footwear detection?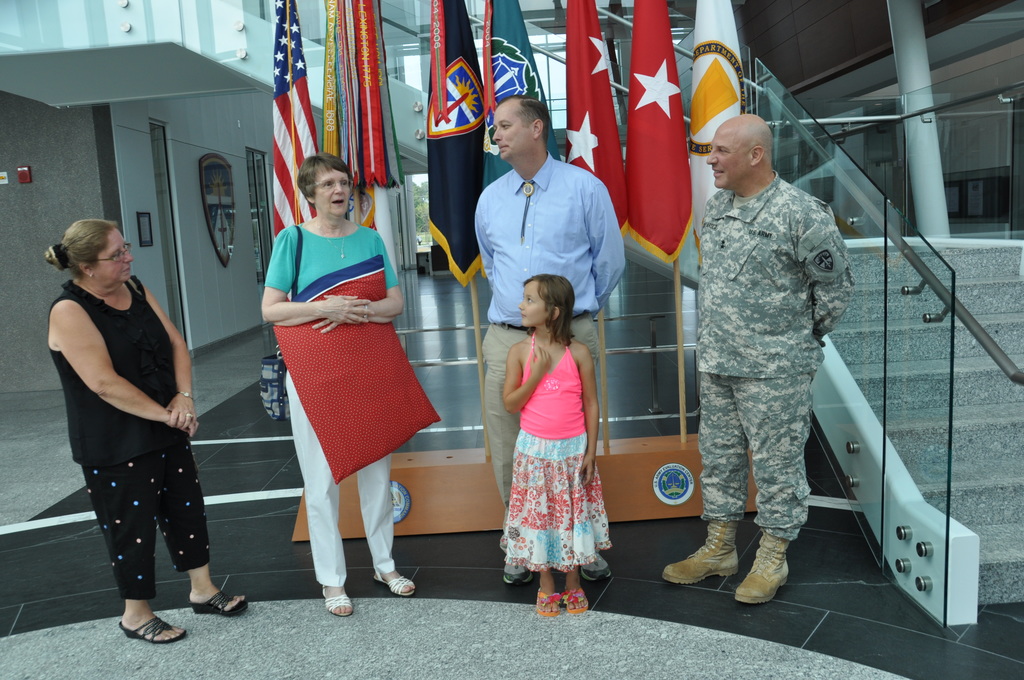
<bbox>738, 531, 790, 603</bbox>
